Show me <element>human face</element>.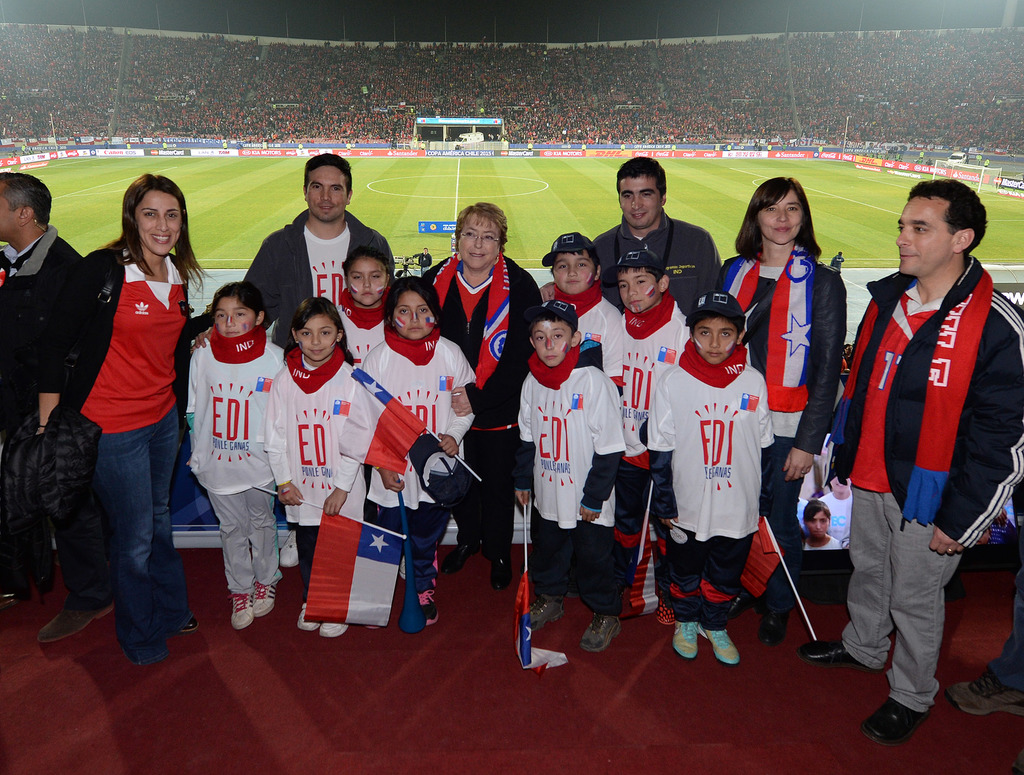
<element>human face</element> is here: 394,292,440,344.
